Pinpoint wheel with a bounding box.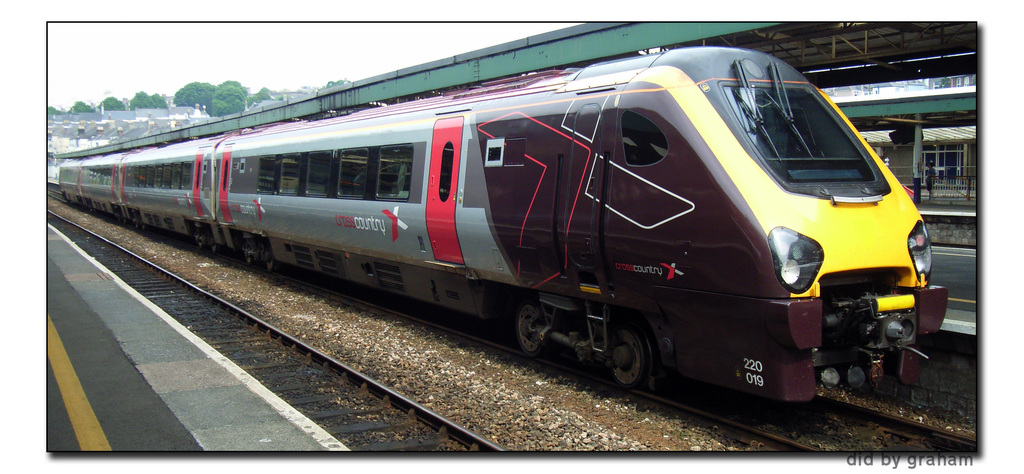
rect(600, 321, 665, 395).
